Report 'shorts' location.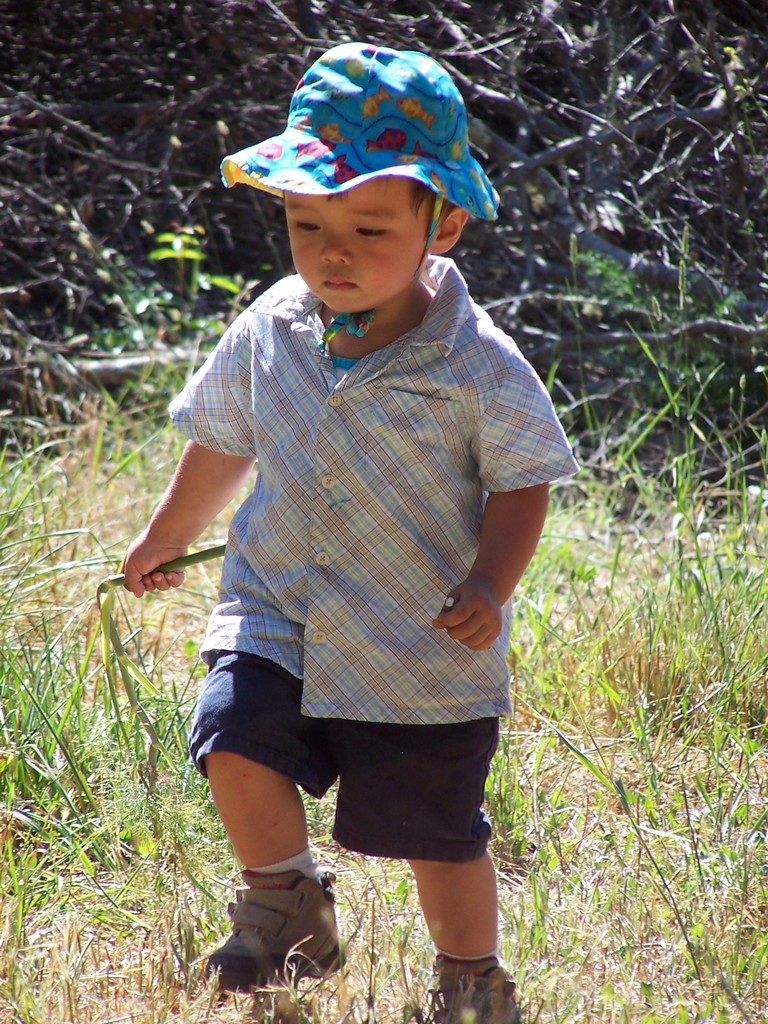
Report: 211/703/505/822.
